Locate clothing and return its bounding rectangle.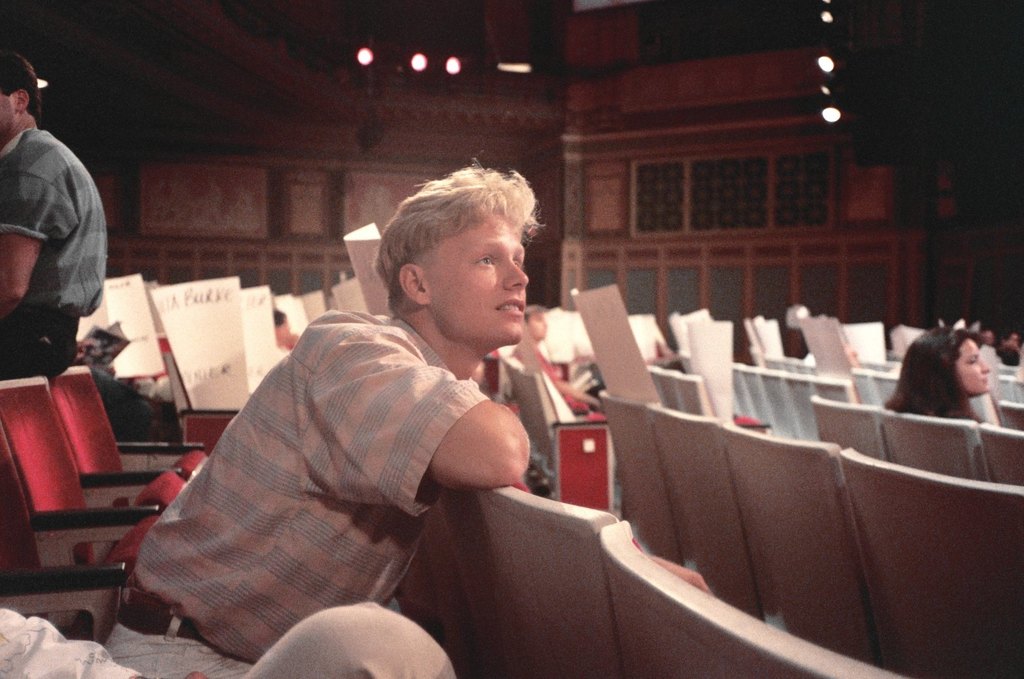
(x1=0, y1=126, x2=109, y2=317).
